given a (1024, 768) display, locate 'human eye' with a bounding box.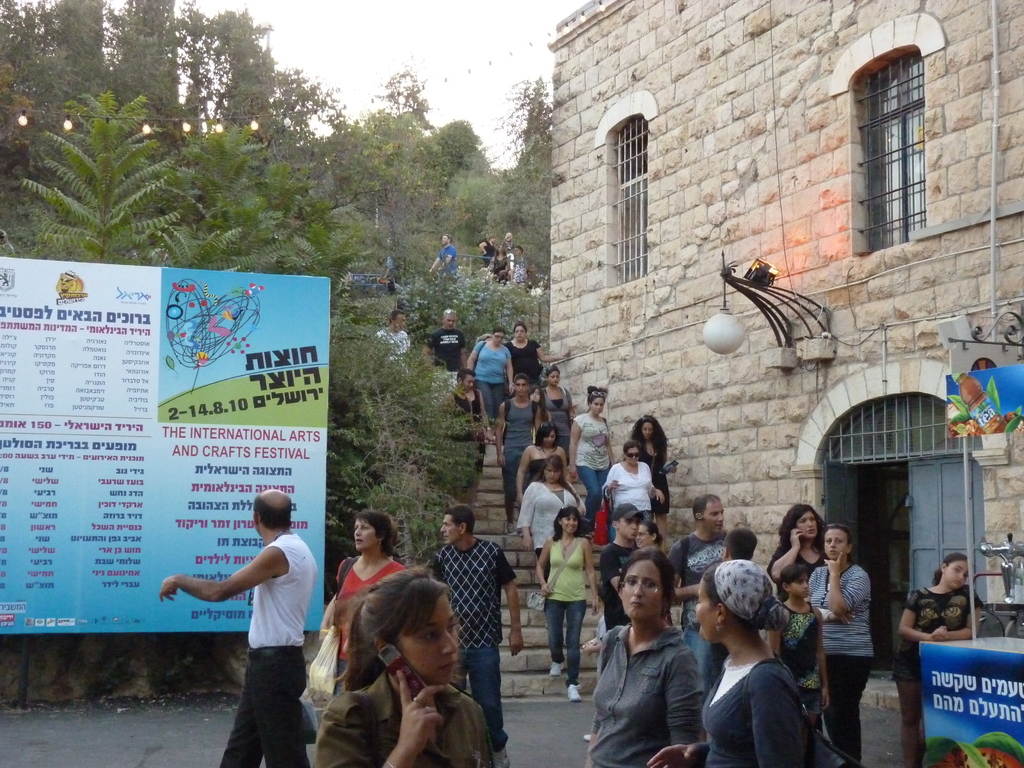
Located: (956, 567, 961, 573).
